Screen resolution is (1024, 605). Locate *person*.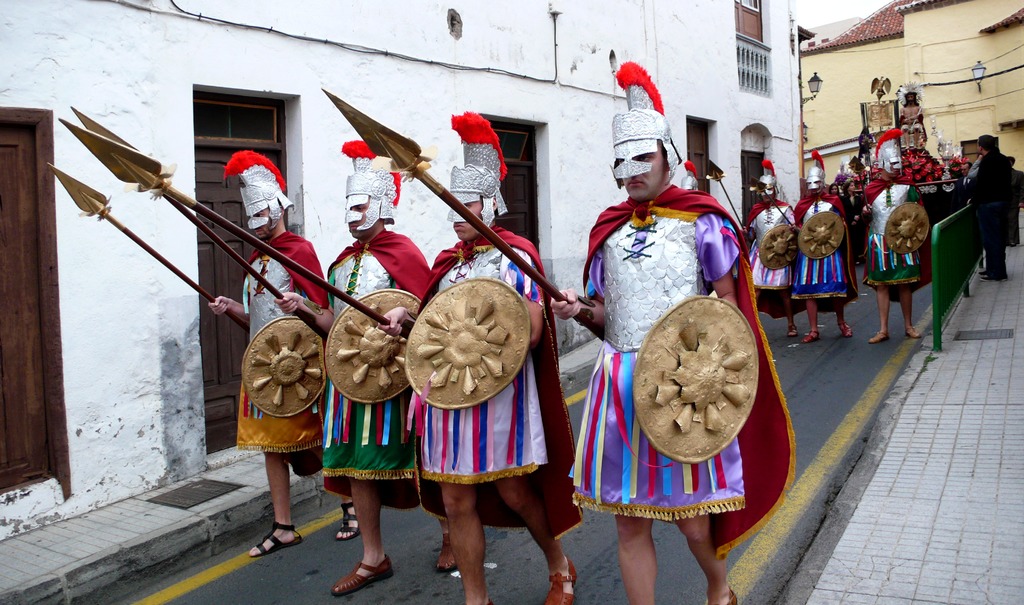
left=843, top=182, right=861, bottom=232.
